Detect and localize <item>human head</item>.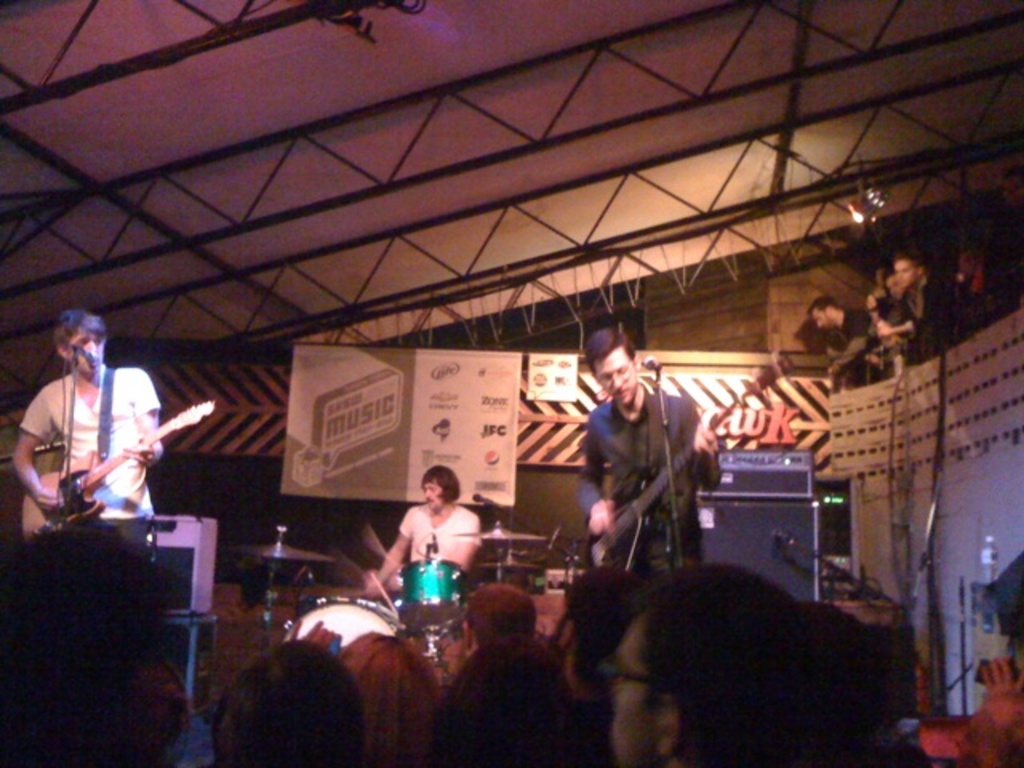
Localized at Rect(419, 464, 464, 506).
